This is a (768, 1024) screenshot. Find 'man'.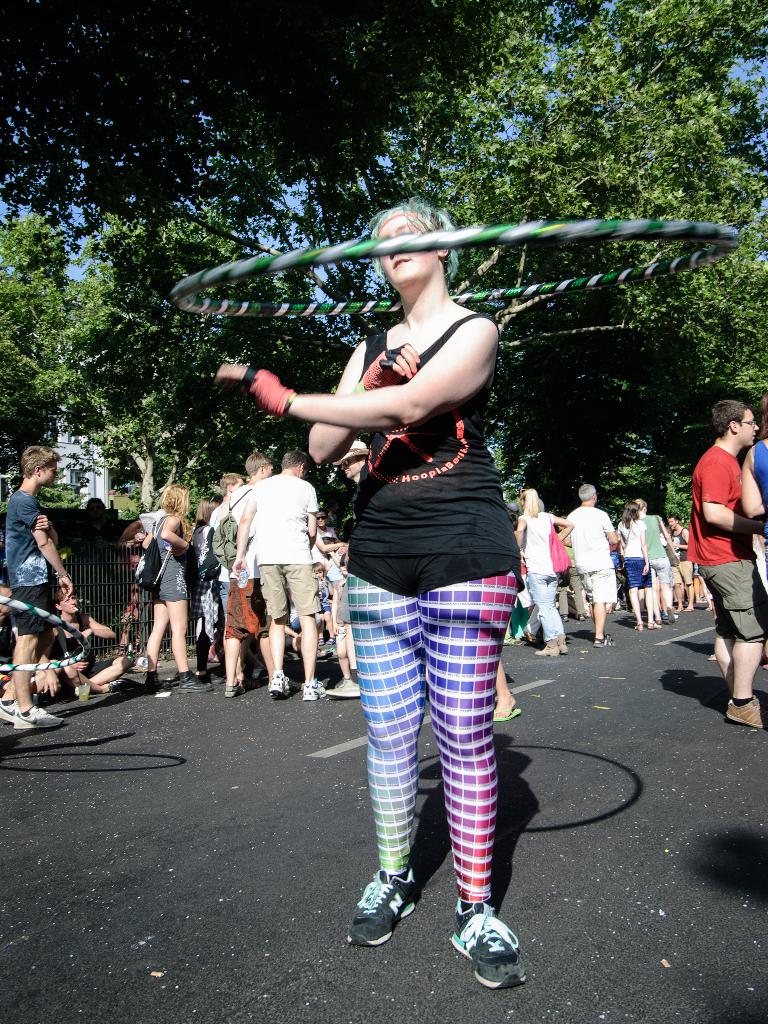
Bounding box: {"left": 663, "top": 512, "right": 694, "bottom": 622}.
